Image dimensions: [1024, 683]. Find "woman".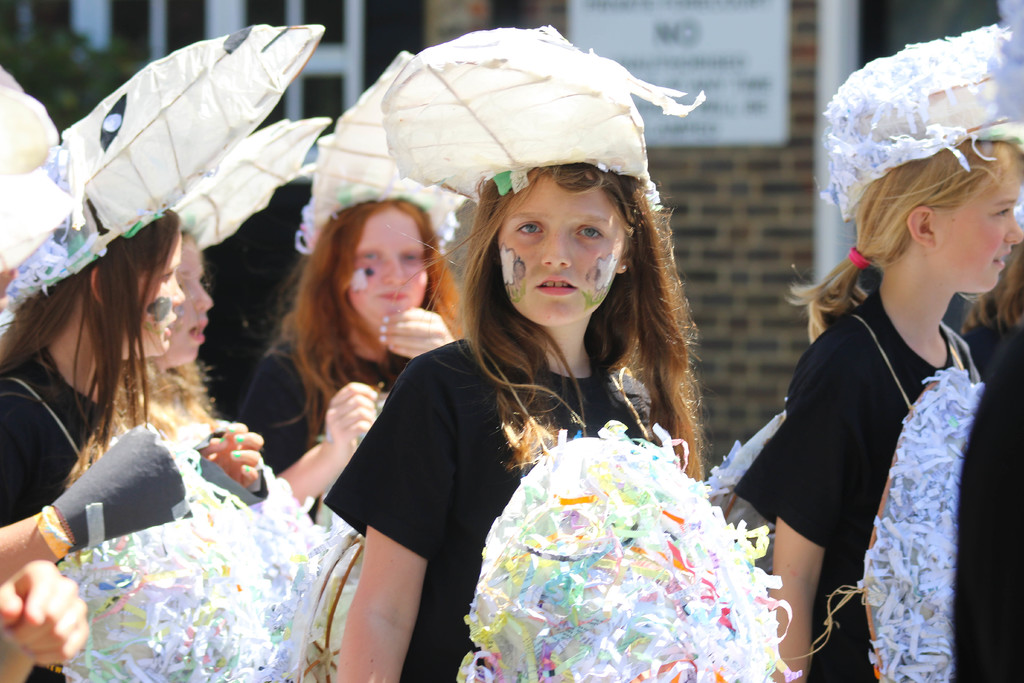
[left=227, top=49, right=472, bottom=522].
